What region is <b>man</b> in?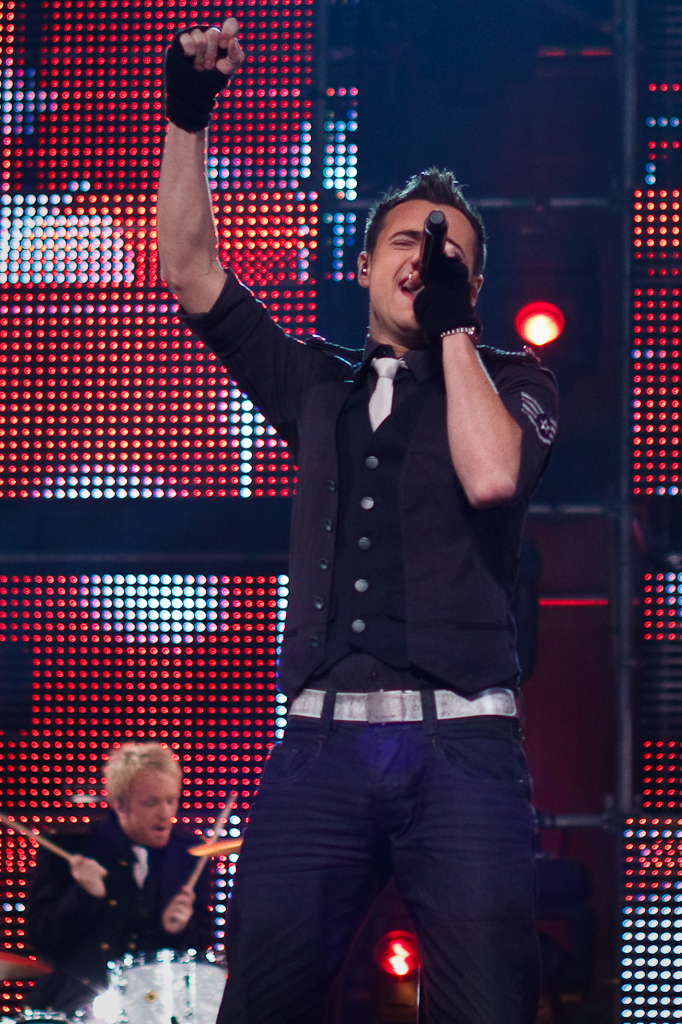
crop(163, 128, 567, 996).
